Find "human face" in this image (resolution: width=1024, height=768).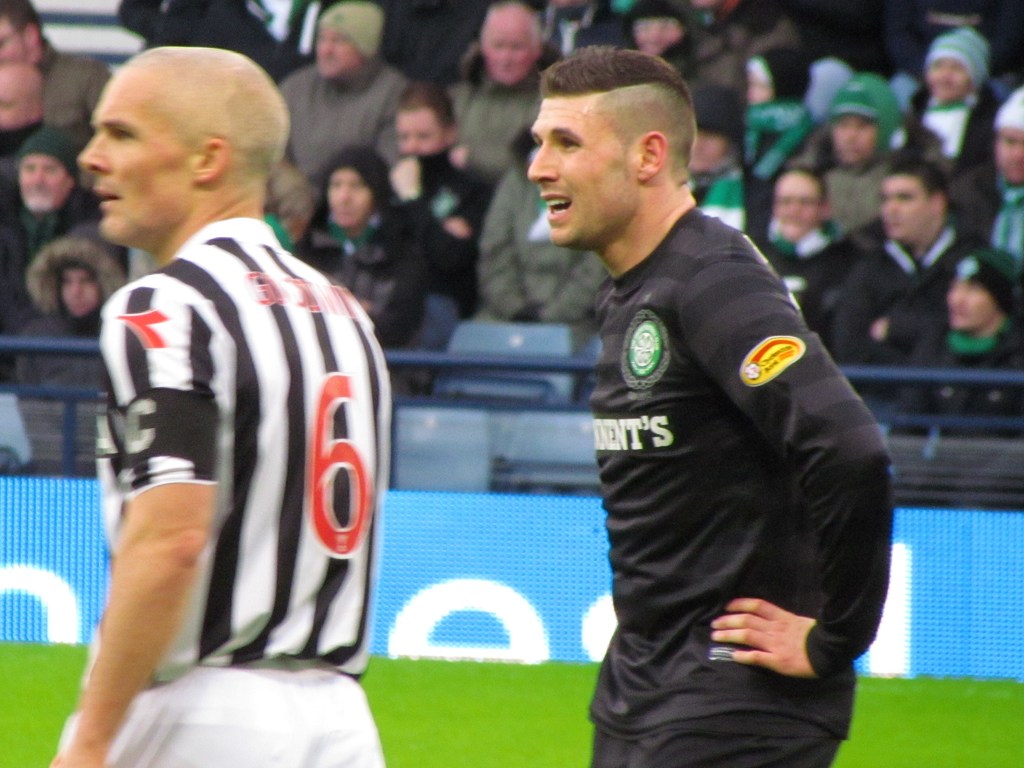
<region>316, 30, 367, 71</region>.
